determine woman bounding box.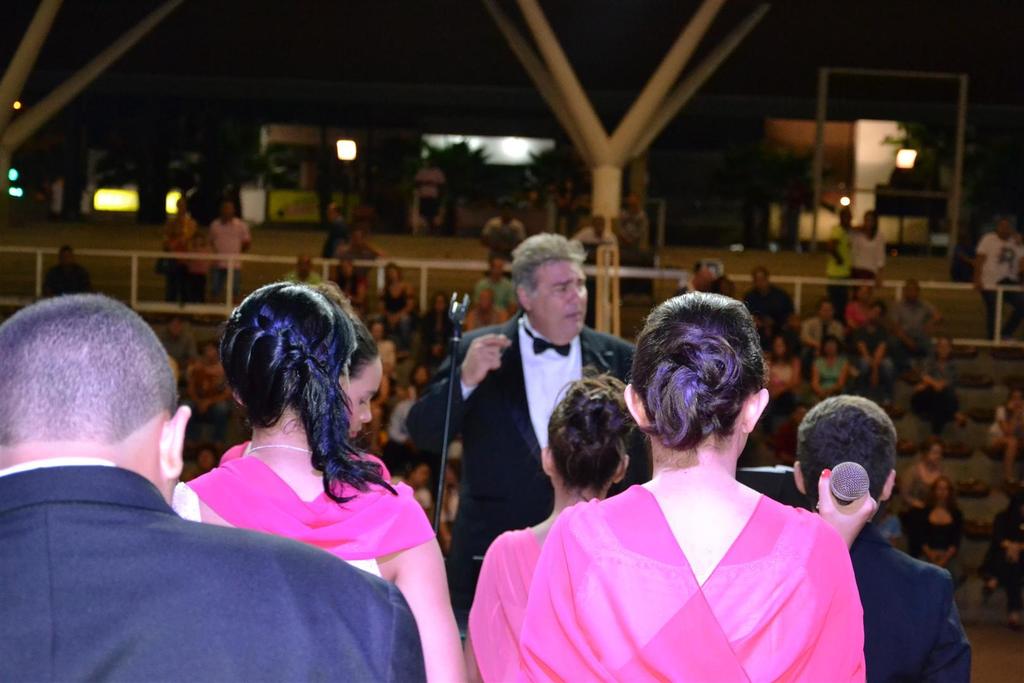
Determined: pyautogui.locateOnScreen(911, 479, 959, 573).
